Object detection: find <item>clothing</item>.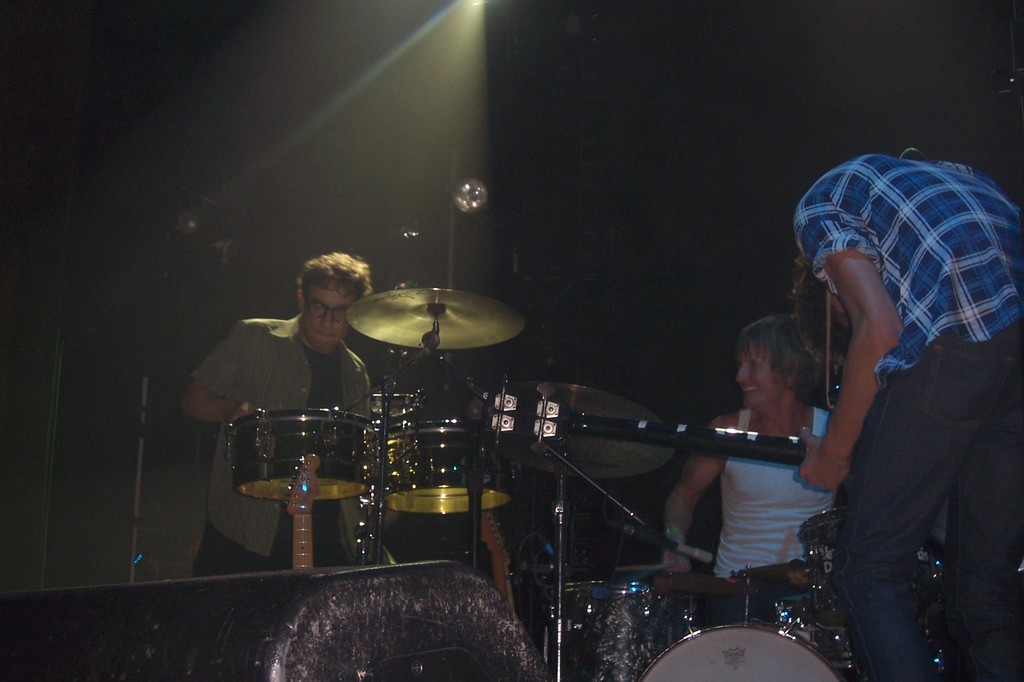
{"x1": 719, "y1": 406, "x2": 832, "y2": 582}.
